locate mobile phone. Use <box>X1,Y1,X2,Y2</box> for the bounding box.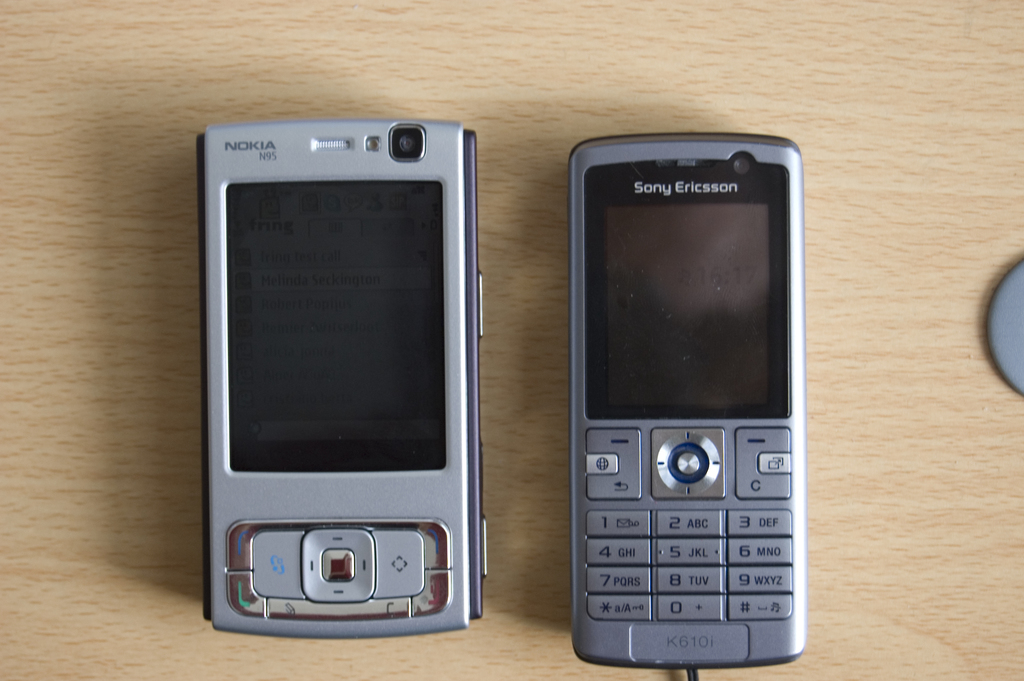
<box>202,119,490,639</box>.
